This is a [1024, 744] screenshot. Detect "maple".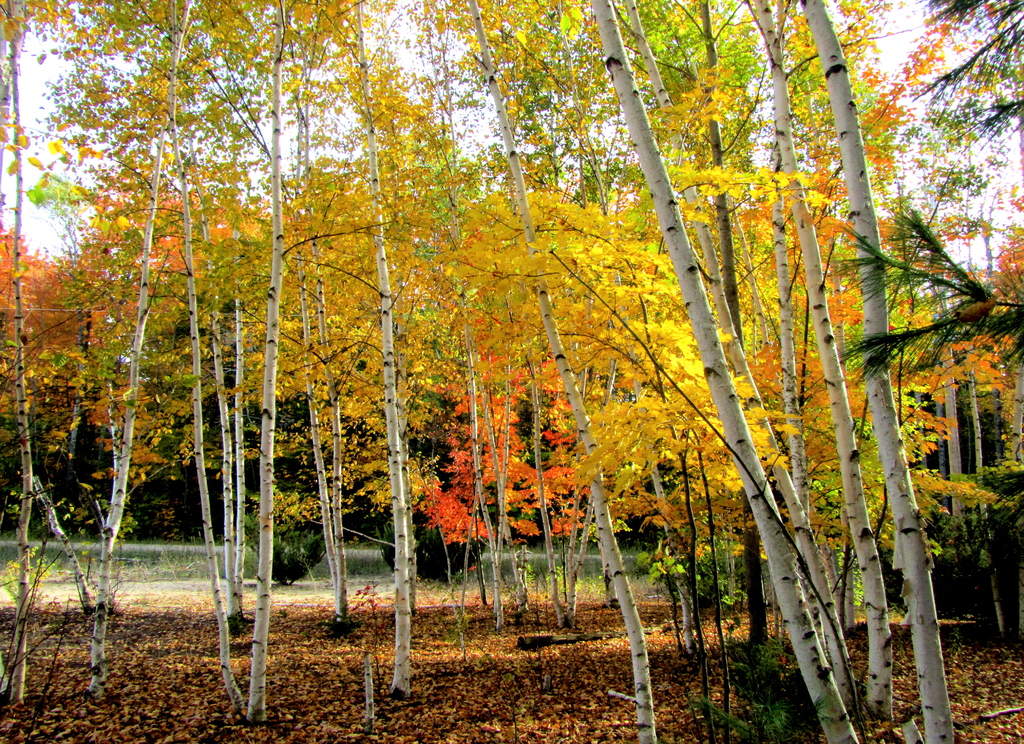
BBox(794, 0, 953, 743).
